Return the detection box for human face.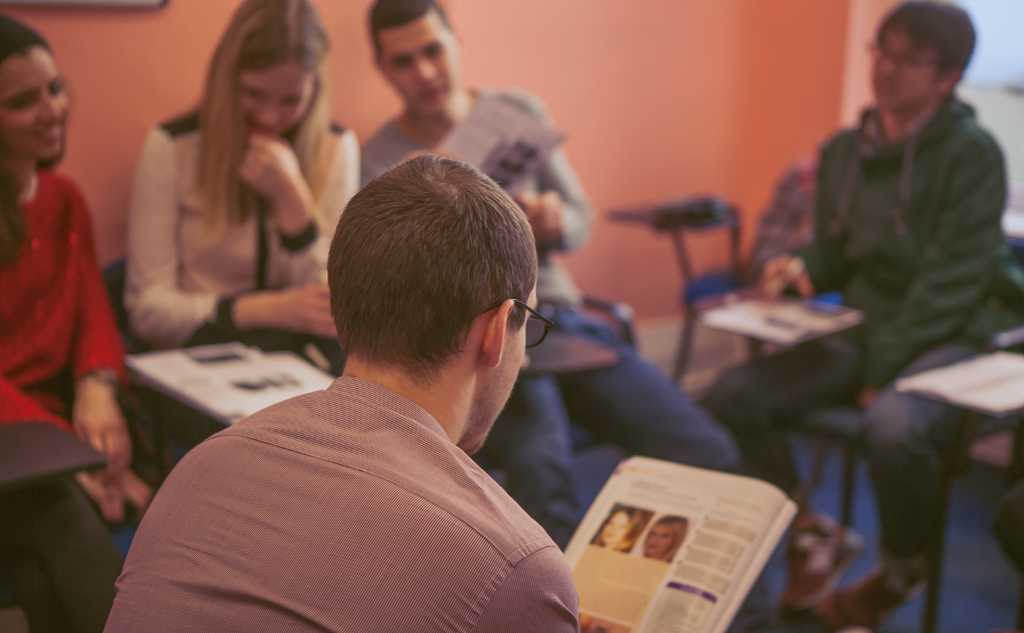
(left=871, top=29, right=941, bottom=111).
